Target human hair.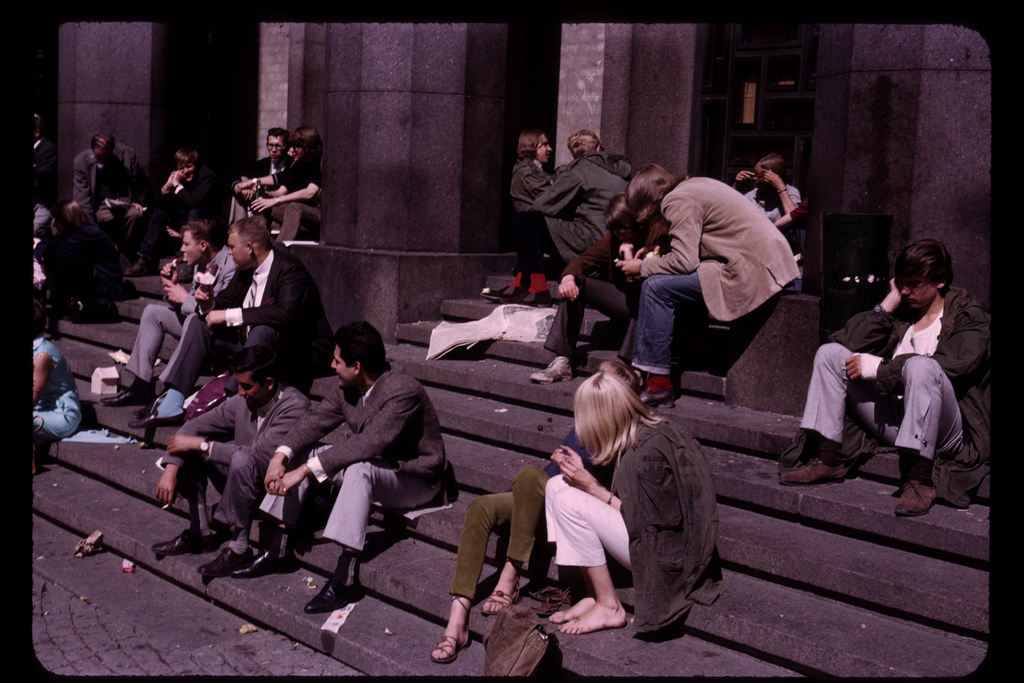
Target region: {"left": 621, "top": 163, "right": 691, "bottom": 254}.
